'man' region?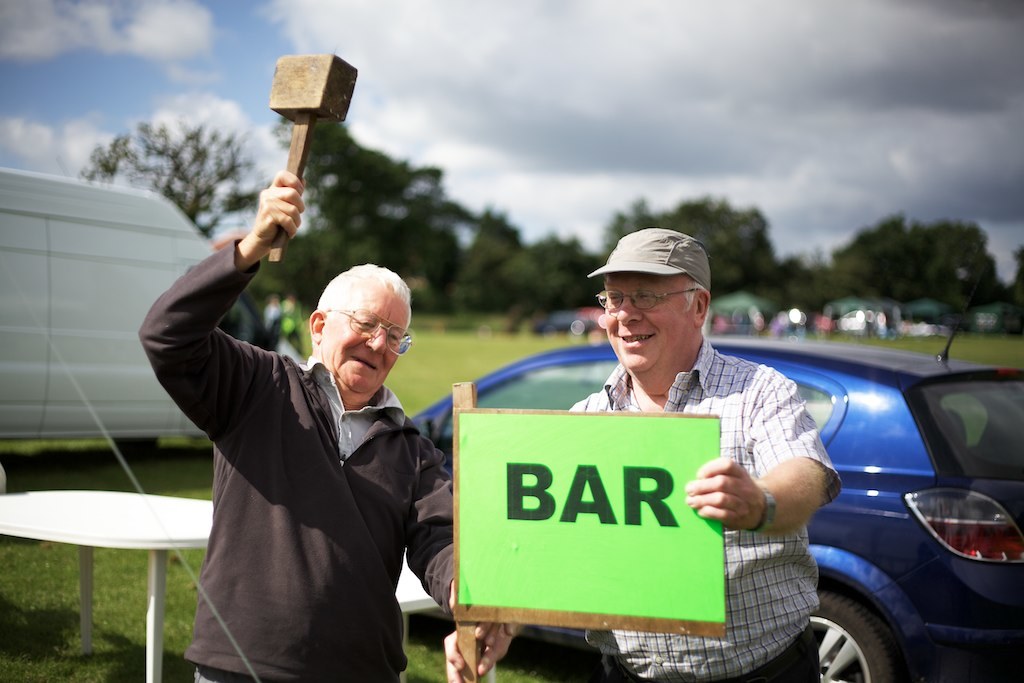
bbox=[466, 229, 843, 682]
